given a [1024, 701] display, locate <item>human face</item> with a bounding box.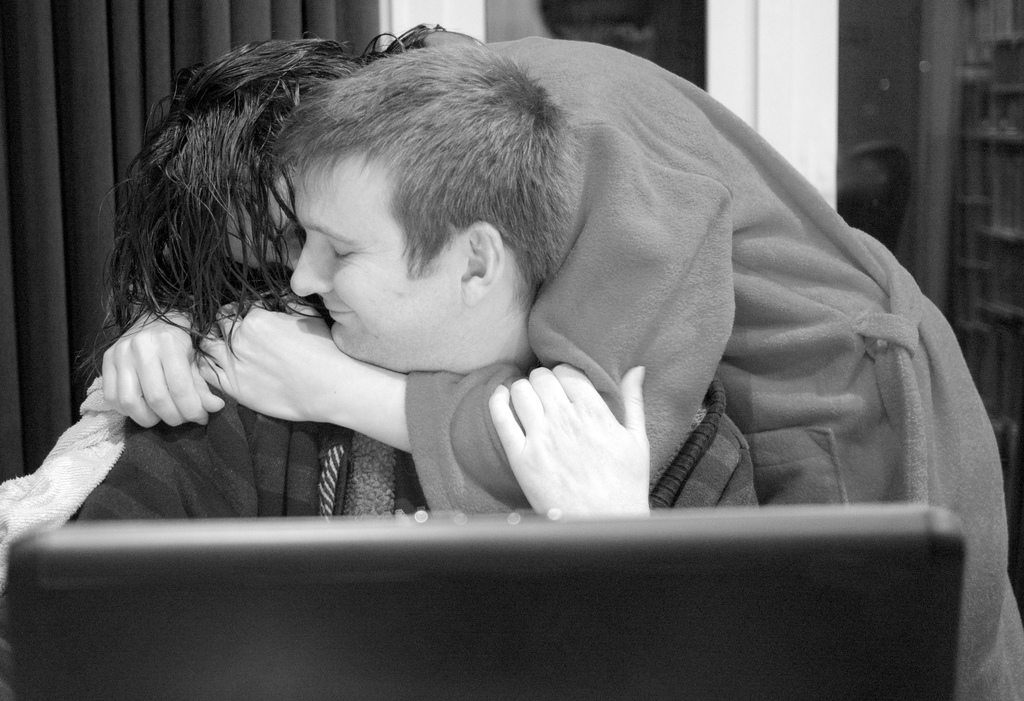
Located: <bbox>228, 175, 308, 270</bbox>.
